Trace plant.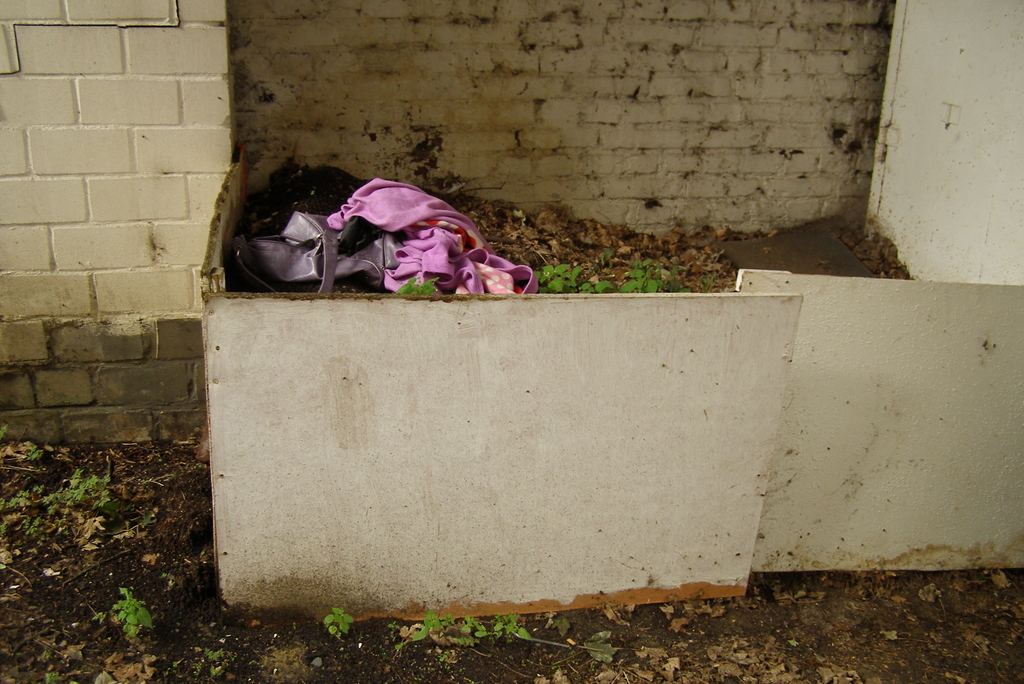
Traced to x1=324, y1=607, x2=354, y2=636.
